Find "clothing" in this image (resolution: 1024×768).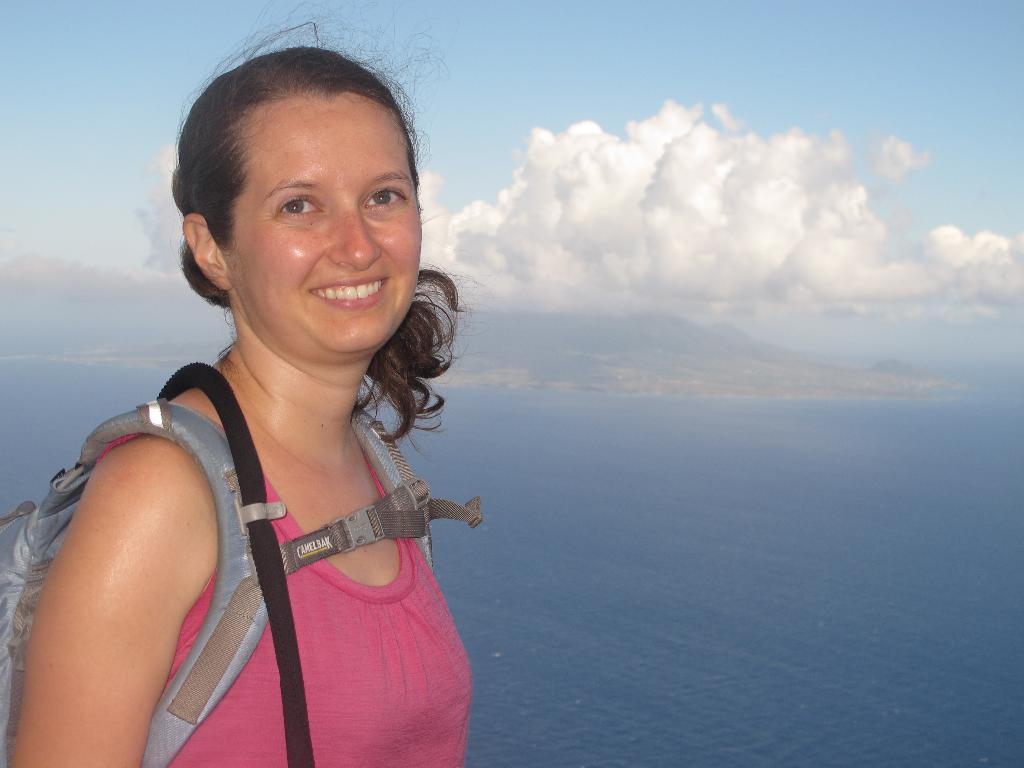
{"x1": 0, "y1": 390, "x2": 477, "y2": 767}.
